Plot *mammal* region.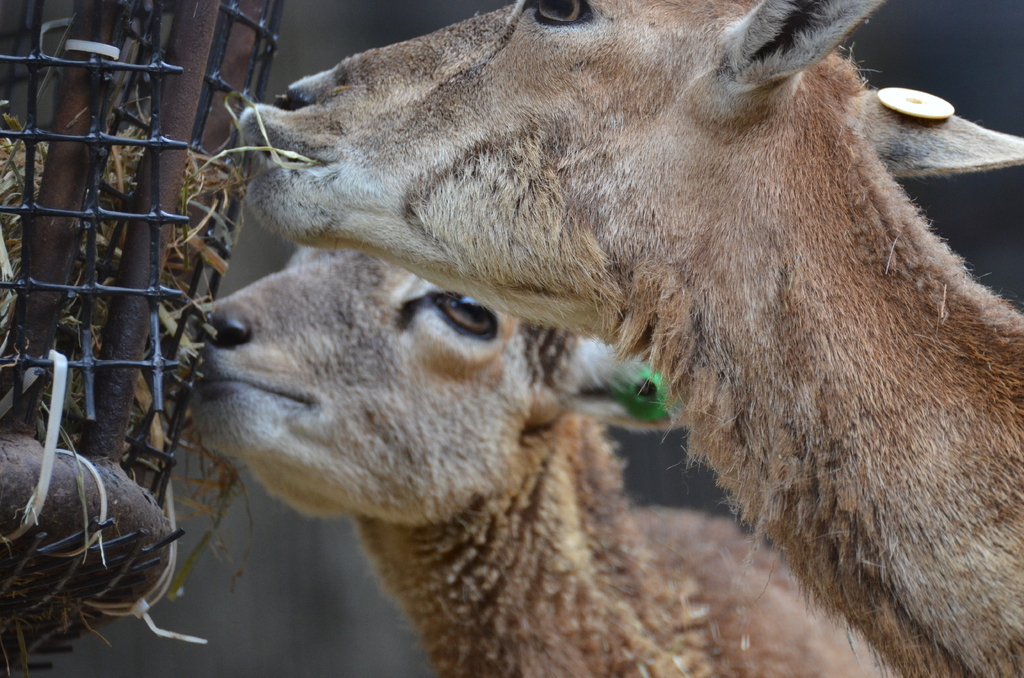
Plotted at [189,235,892,677].
